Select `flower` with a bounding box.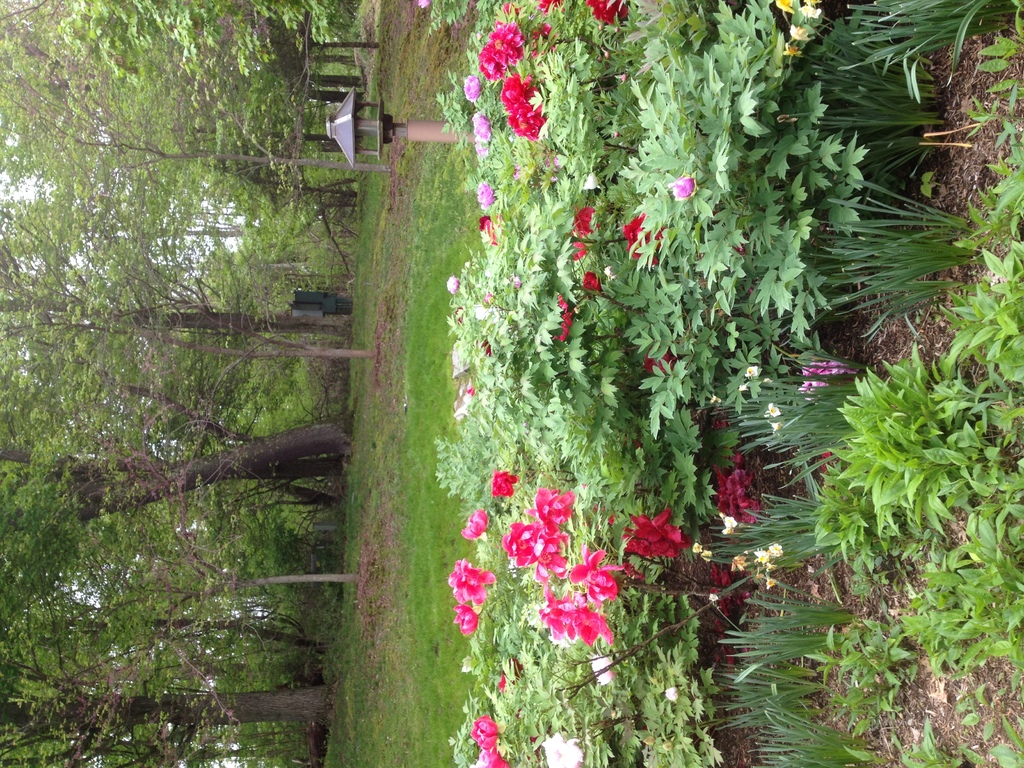
x1=789, y1=24, x2=808, y2=40.
